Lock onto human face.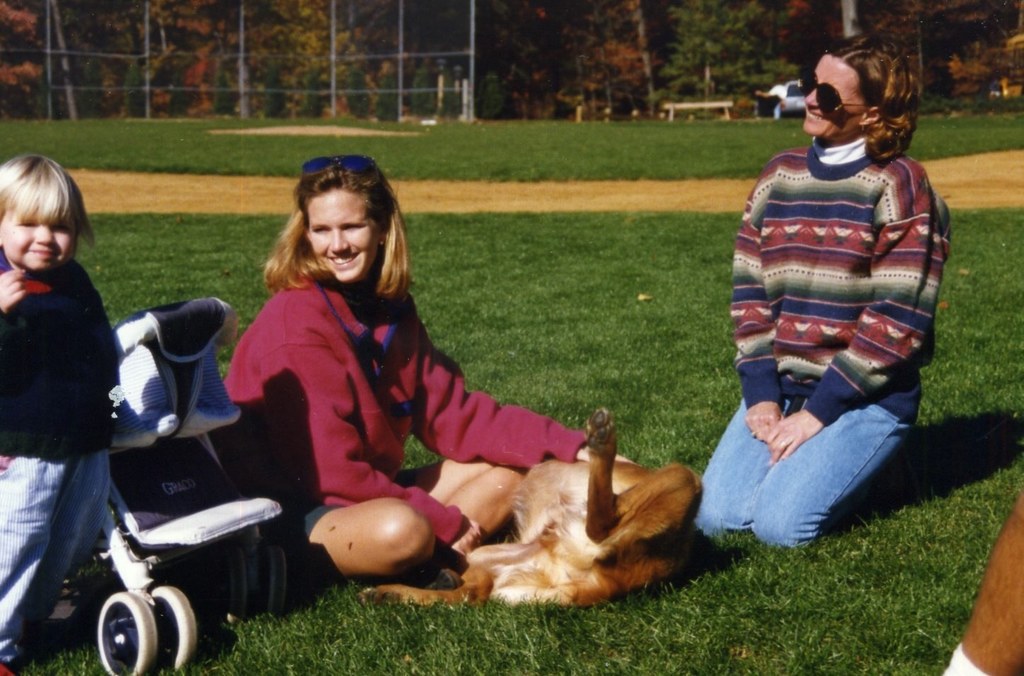
Locked: (302,188,385,285).
